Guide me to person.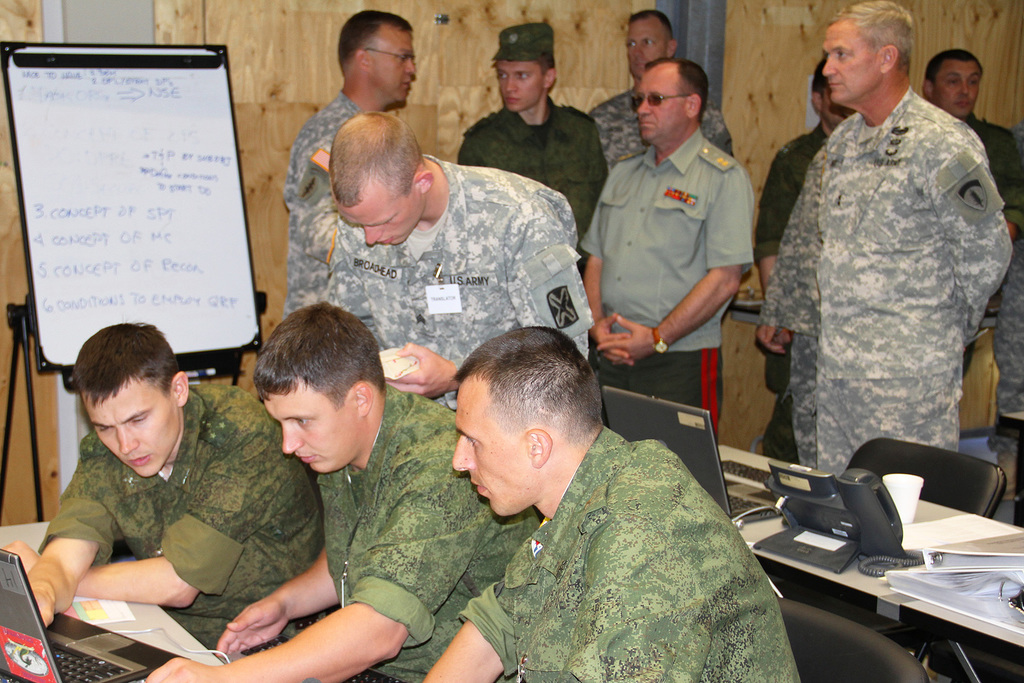
Guidance: <box>0,318,330,651</box>.
